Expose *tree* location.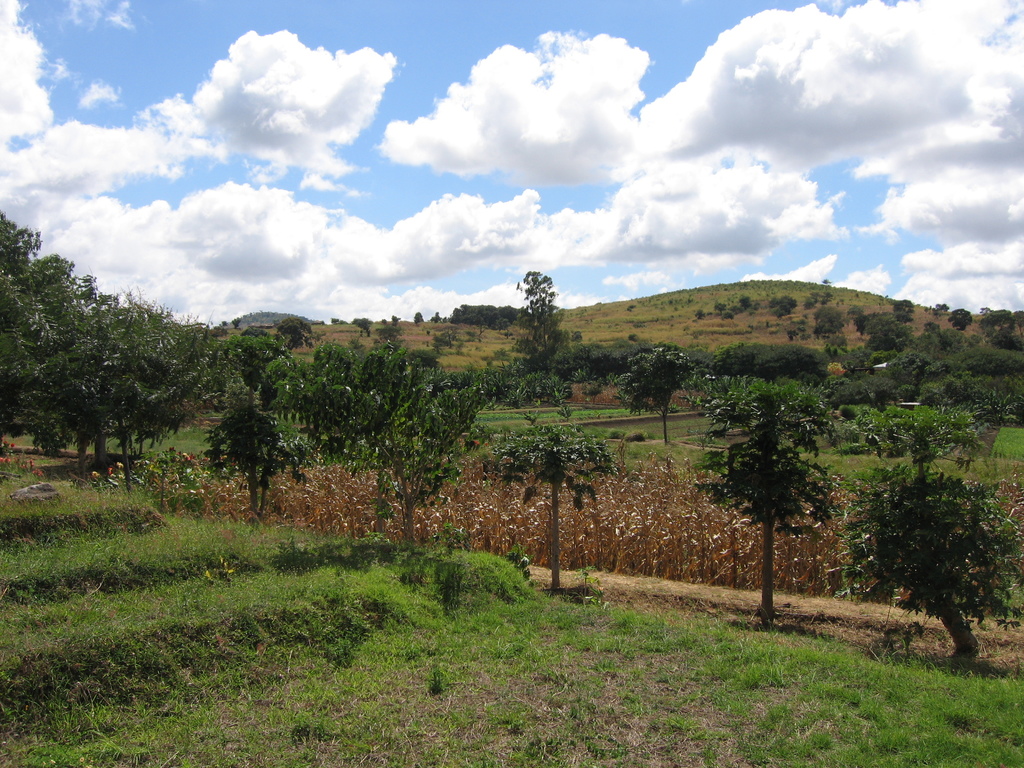
Exposed at bbox(341, 315, 370, 332).
